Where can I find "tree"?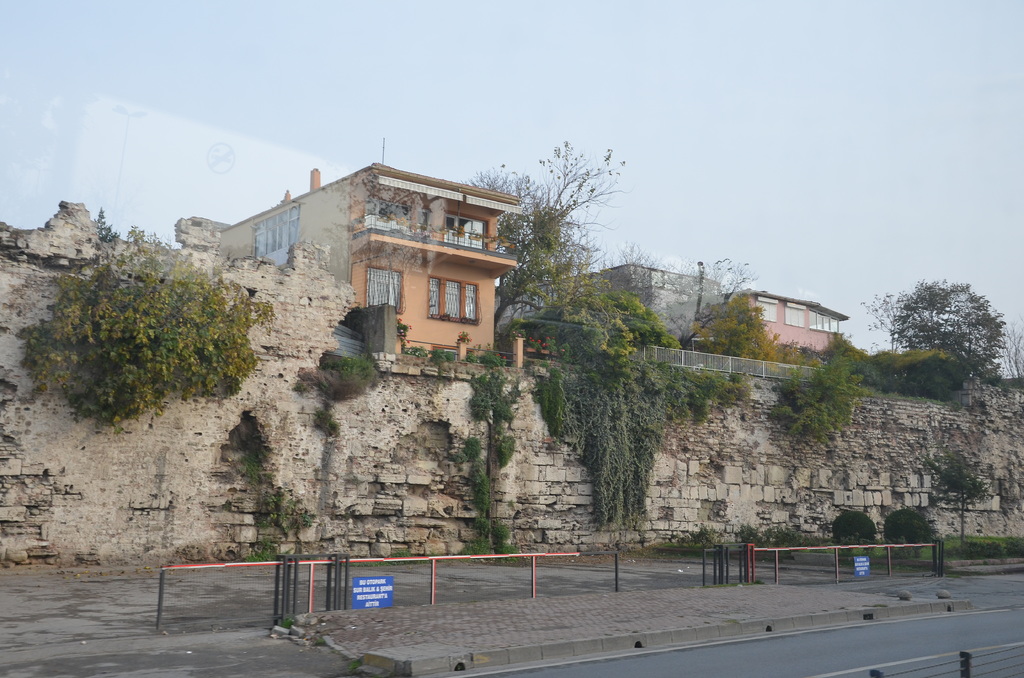
You can find it at {"x1": 855, "y1": 271, "x2": 1012, "y2": 387}.
